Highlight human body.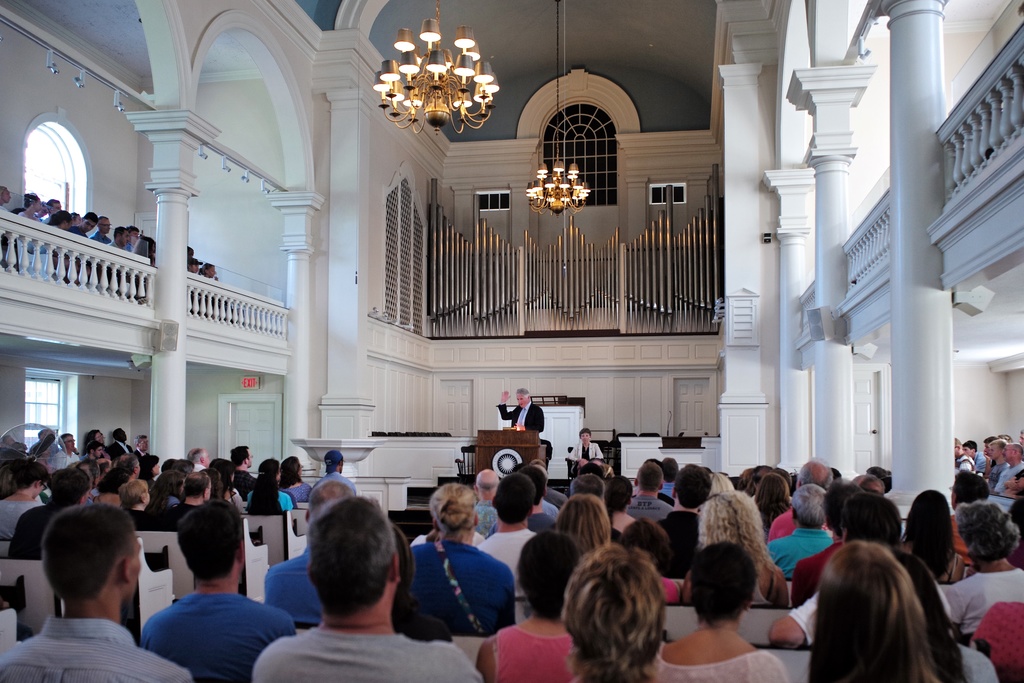
Highlighted region: select_region(838, 487, 941, 634).
